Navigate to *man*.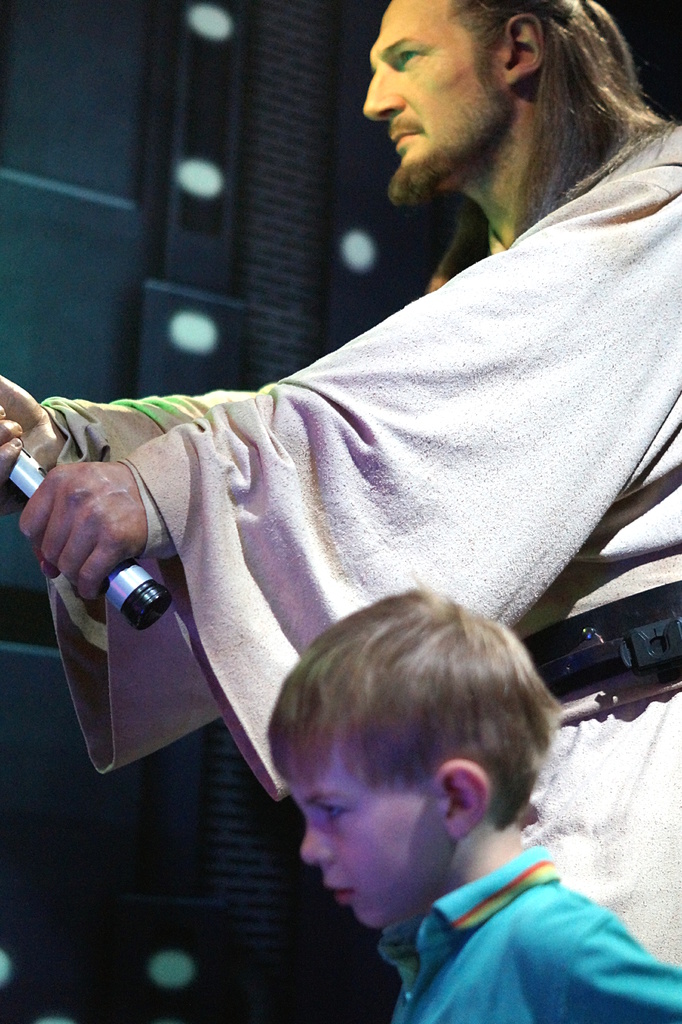
Navigation target: crop(0, 0, 681, 975).
